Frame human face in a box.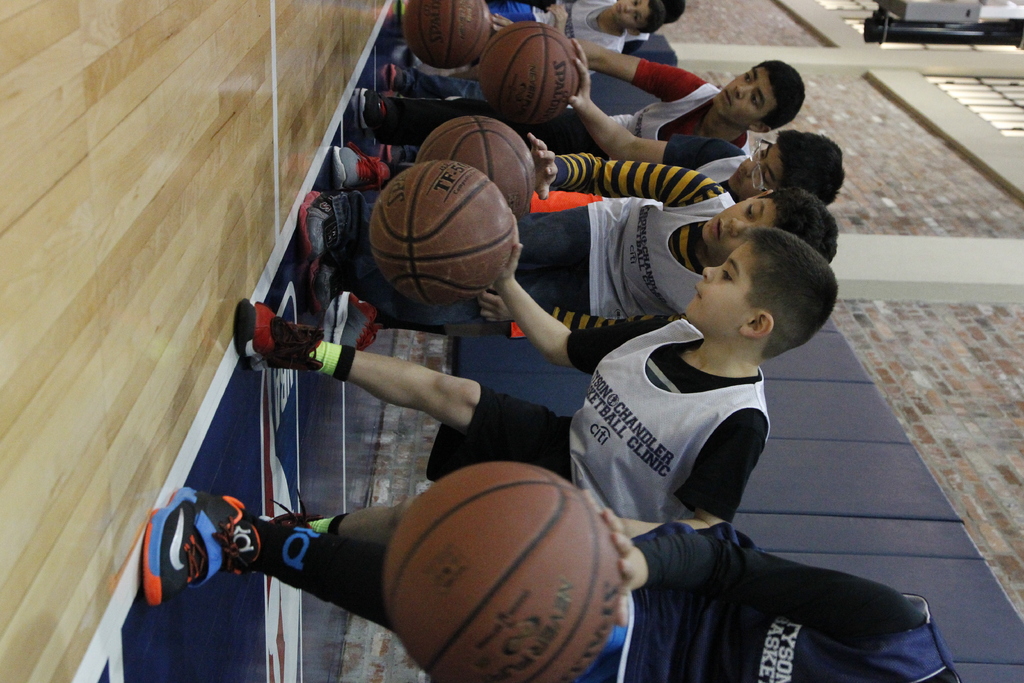
686:238:757:320.
